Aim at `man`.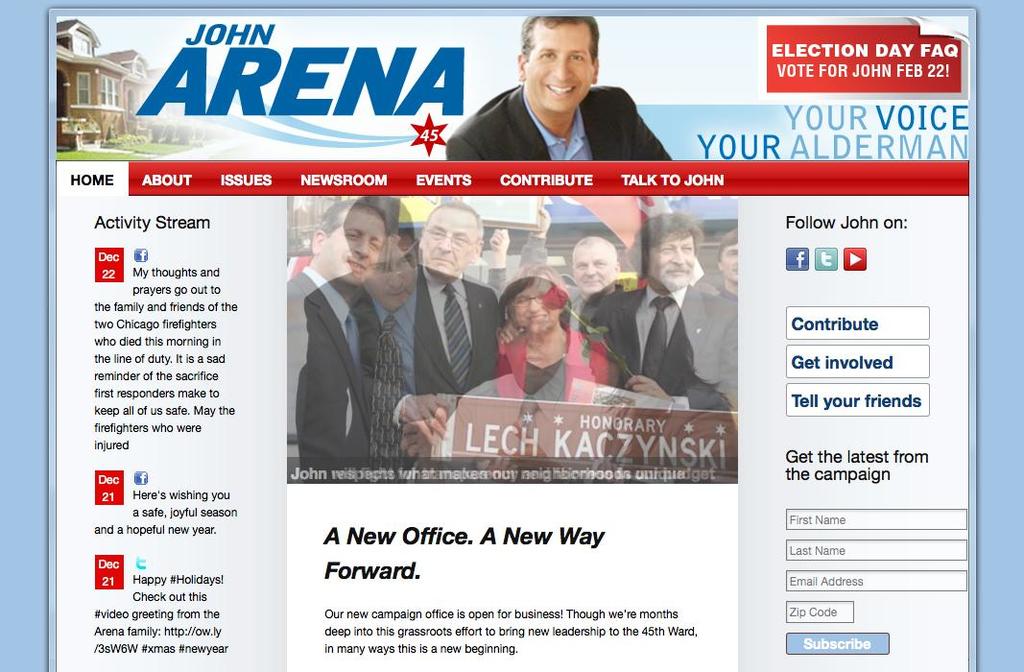
Aimed at x1=444 y1=15 x2=670 y2=163.
